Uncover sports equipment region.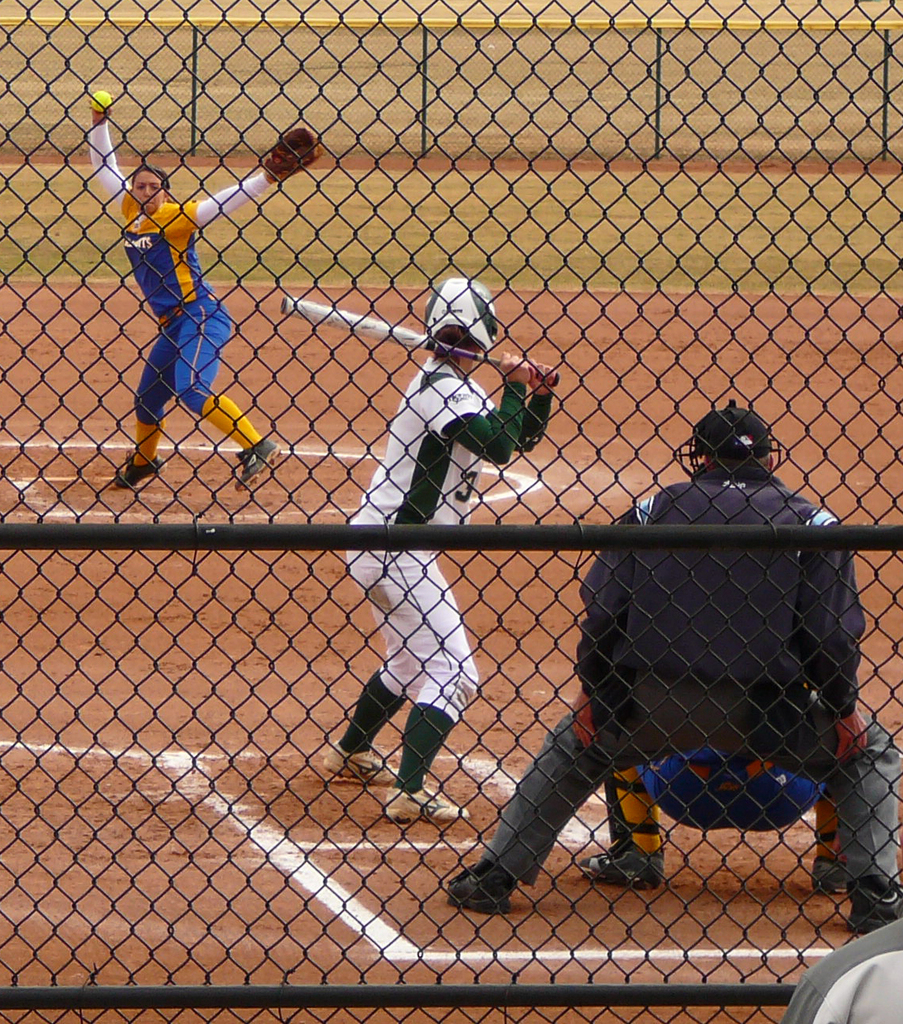
Uncovered: select_region(326, 740, 399, 788).
